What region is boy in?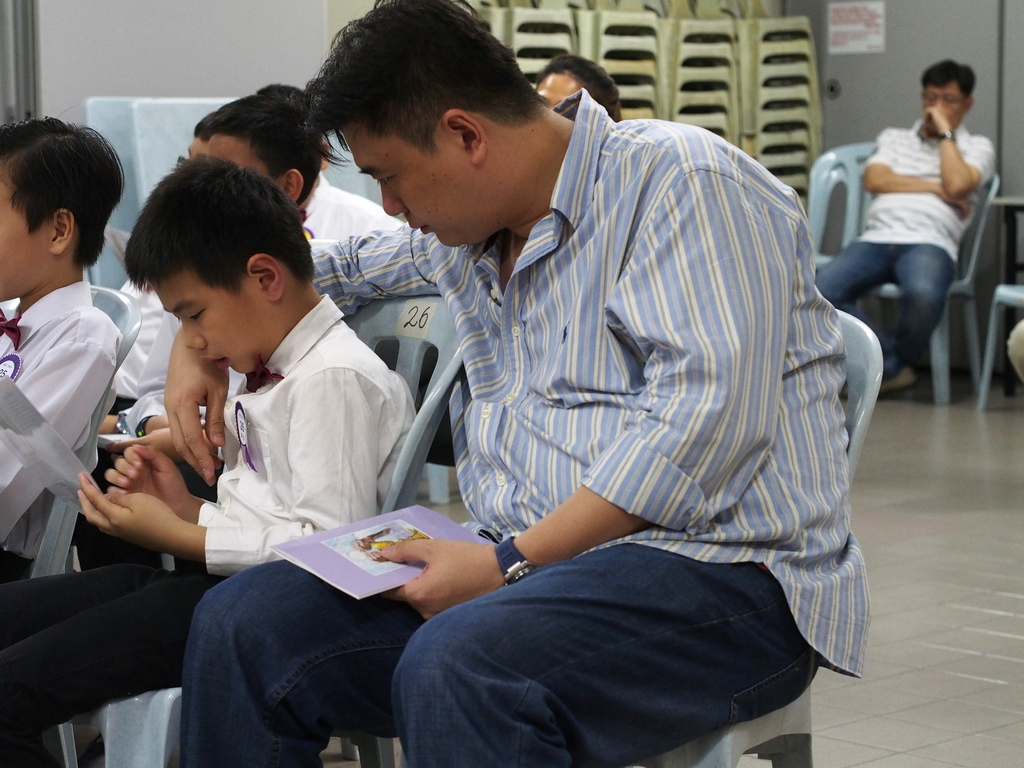
(x1=90, y1=93, x2=325, y2=600).
